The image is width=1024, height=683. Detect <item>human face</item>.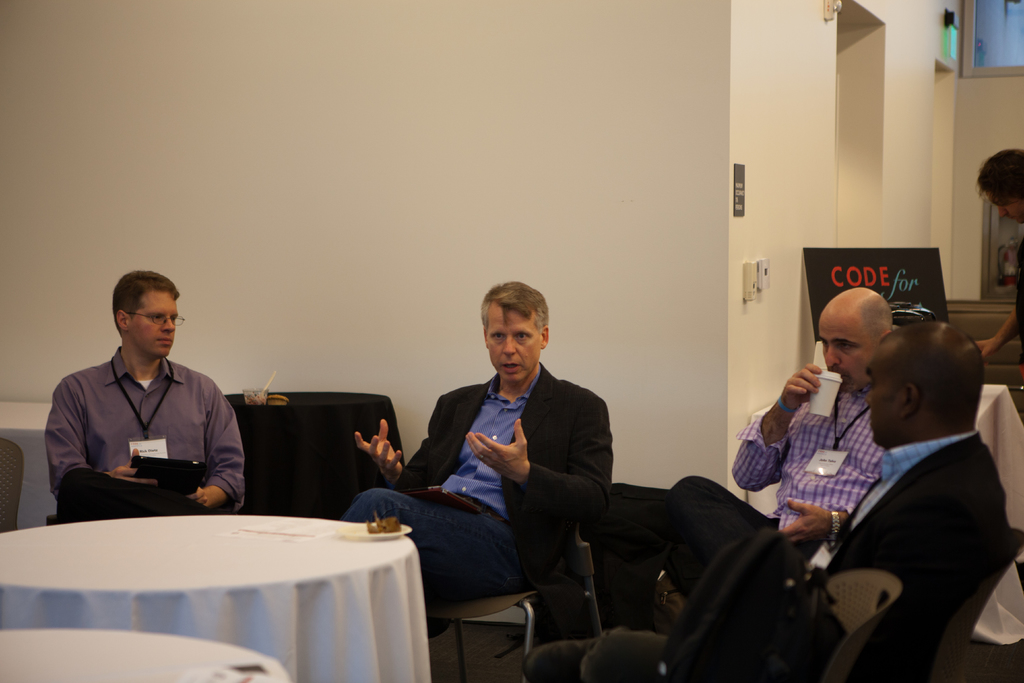
Detection: bbox=(132, 292, 177, 358).
